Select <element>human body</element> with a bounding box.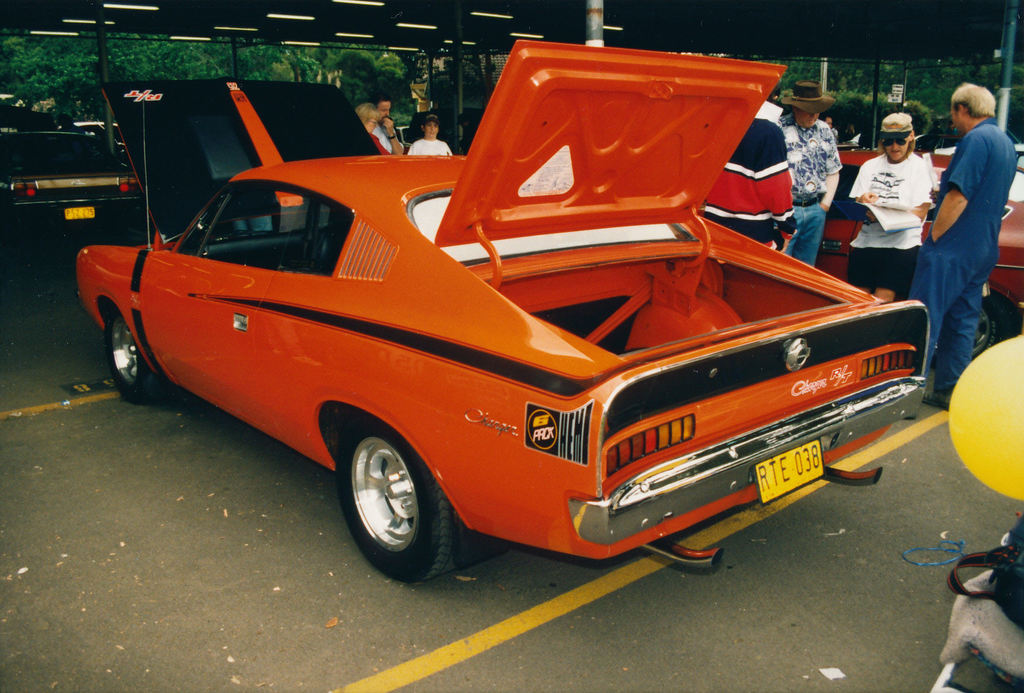
rect(404, 136, 457, 158).
